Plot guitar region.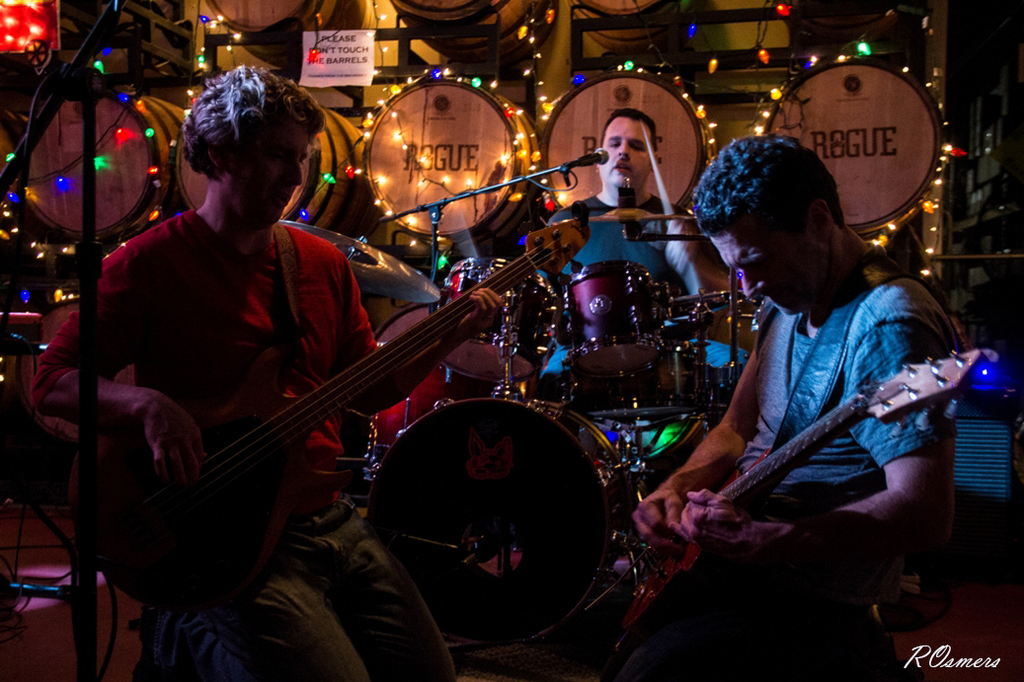
Plotted at 75/219/584/607.
